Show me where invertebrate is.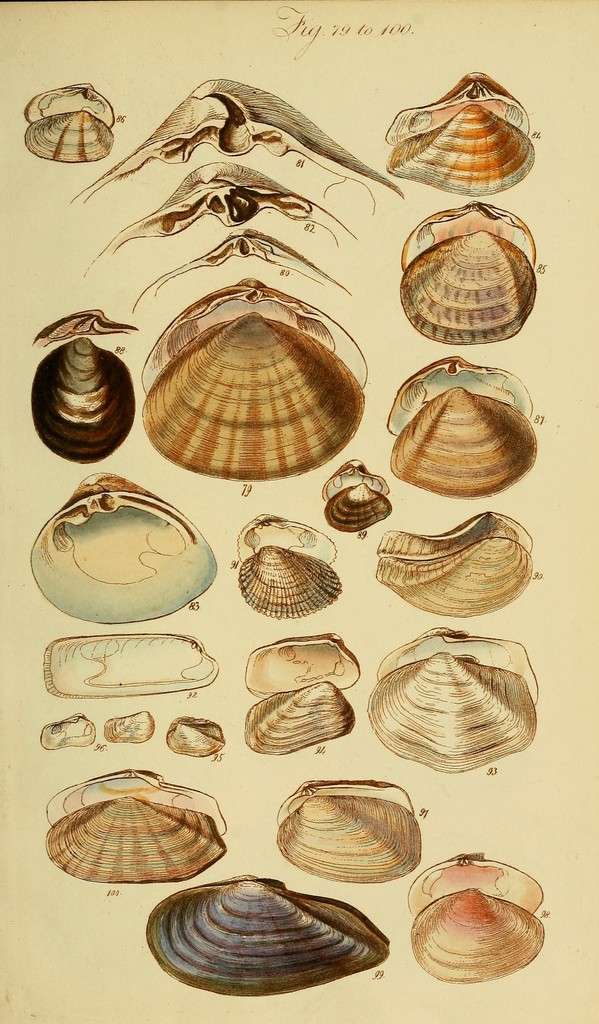
invertebrate is at [86,161,356,276].
